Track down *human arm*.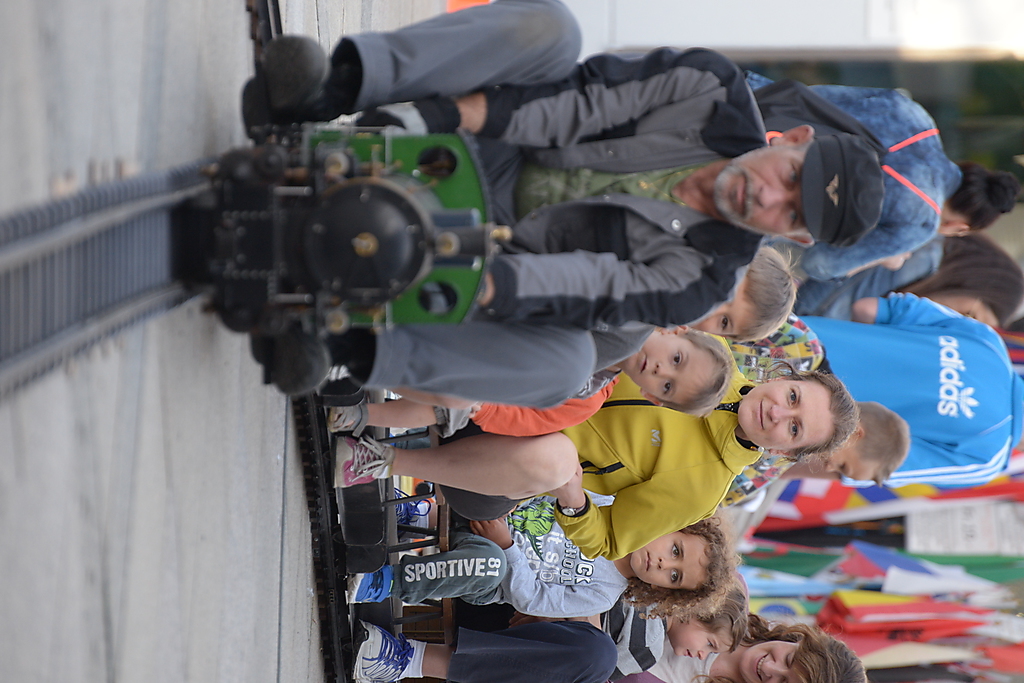
Tracked to 549,462,677,503.
